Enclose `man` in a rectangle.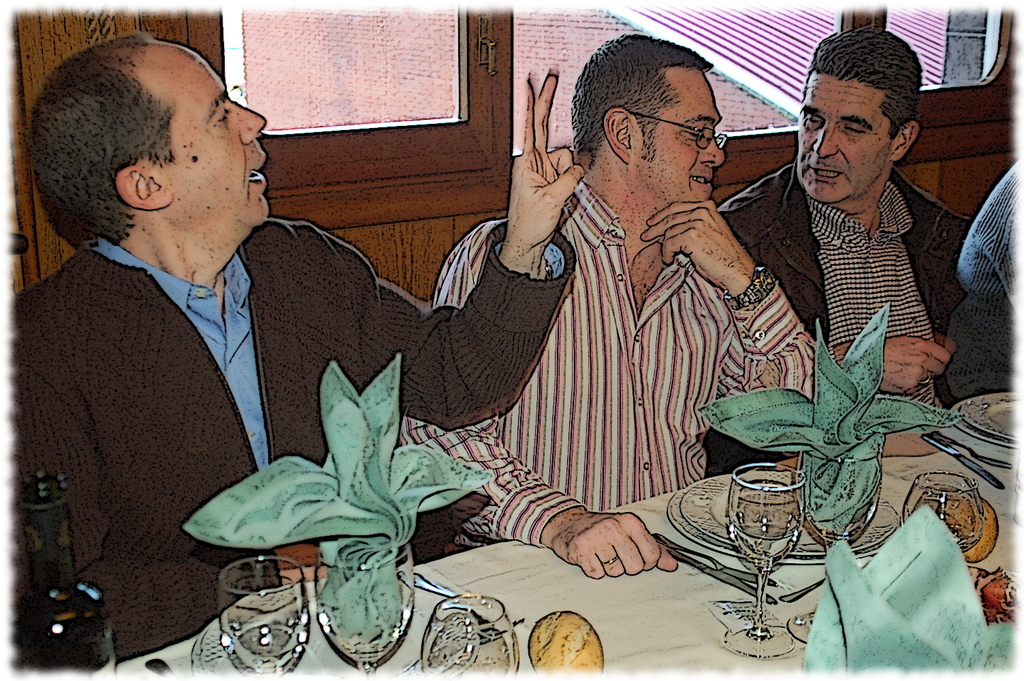
bbox(397, 31, 822, 580).
